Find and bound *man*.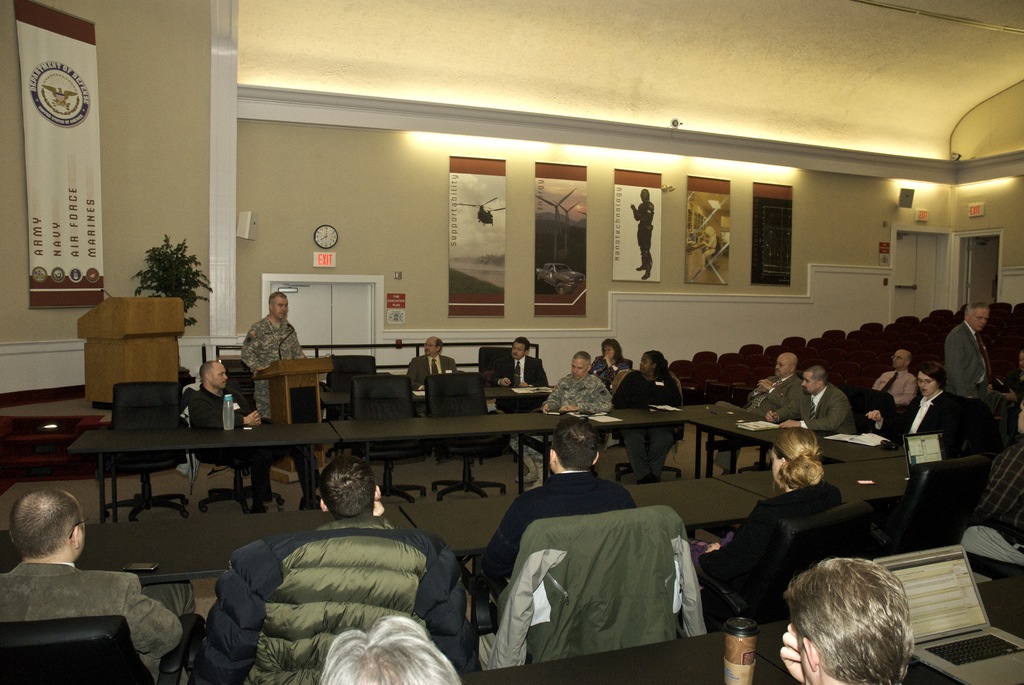
Bound: BBox(972, 398, 1023, 526).
